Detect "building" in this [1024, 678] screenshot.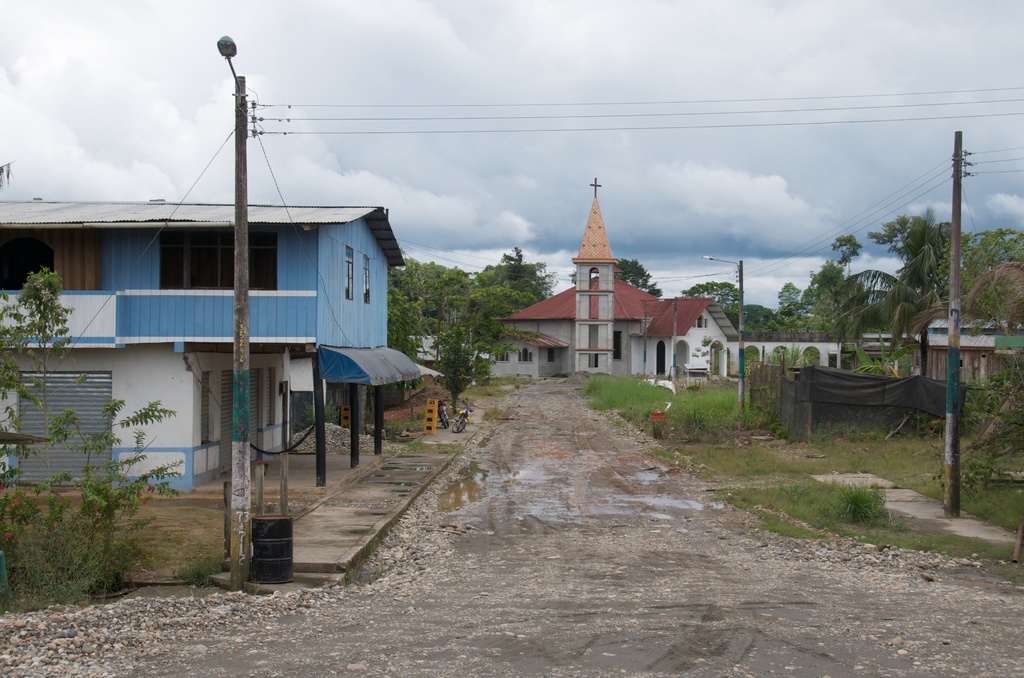
Detection: bbox(483, 162, 740, 397).
